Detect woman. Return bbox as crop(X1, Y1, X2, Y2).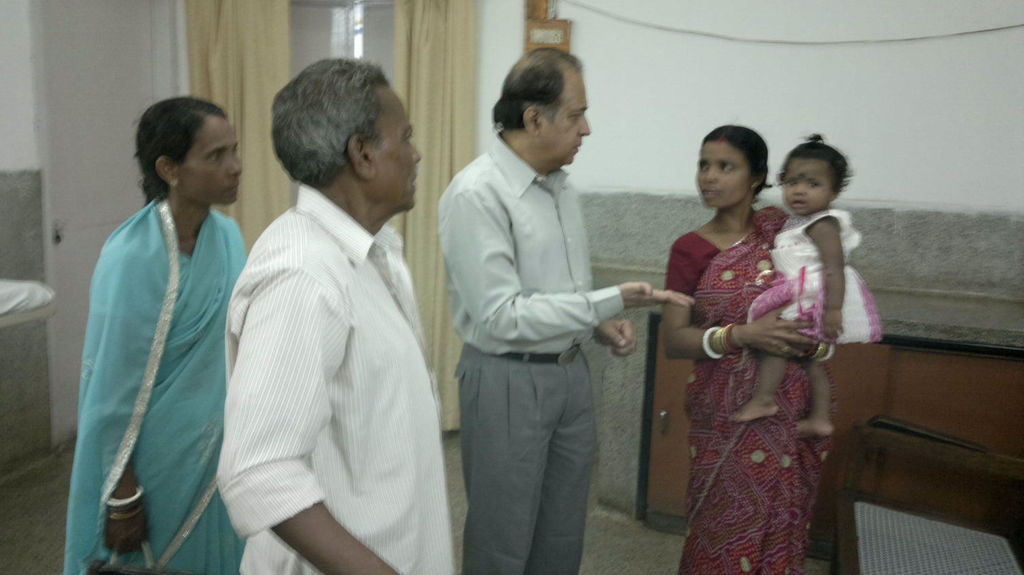
crop(659, 123, 841, 574).
